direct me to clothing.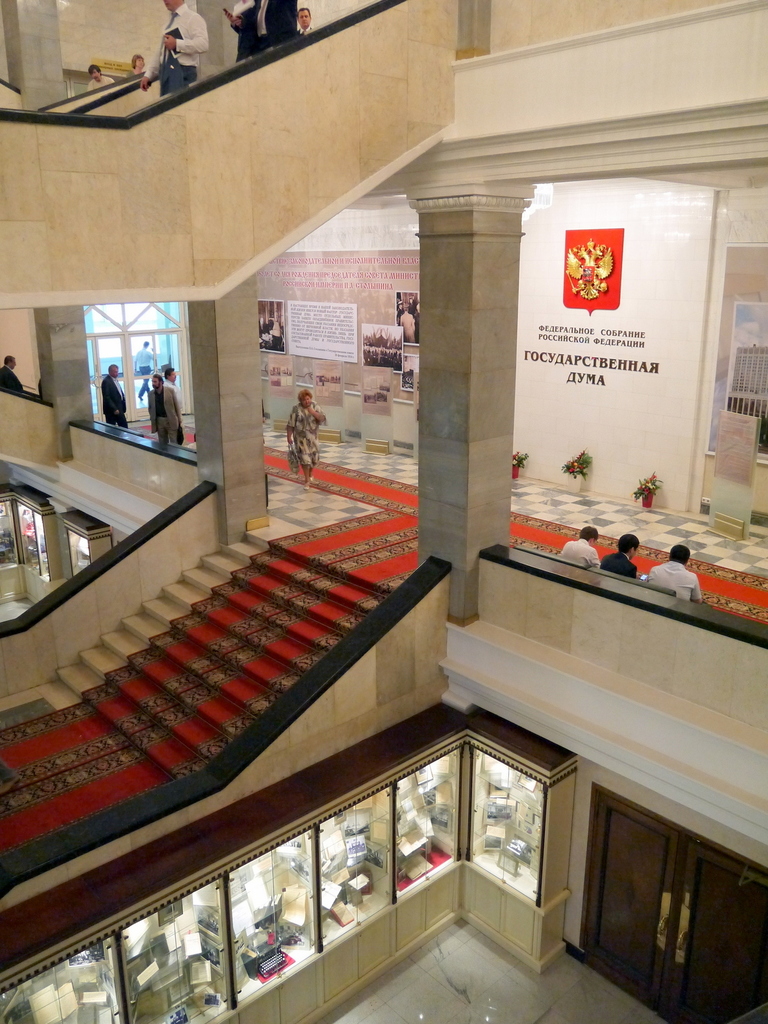
Direction: [230,0,298,63].
